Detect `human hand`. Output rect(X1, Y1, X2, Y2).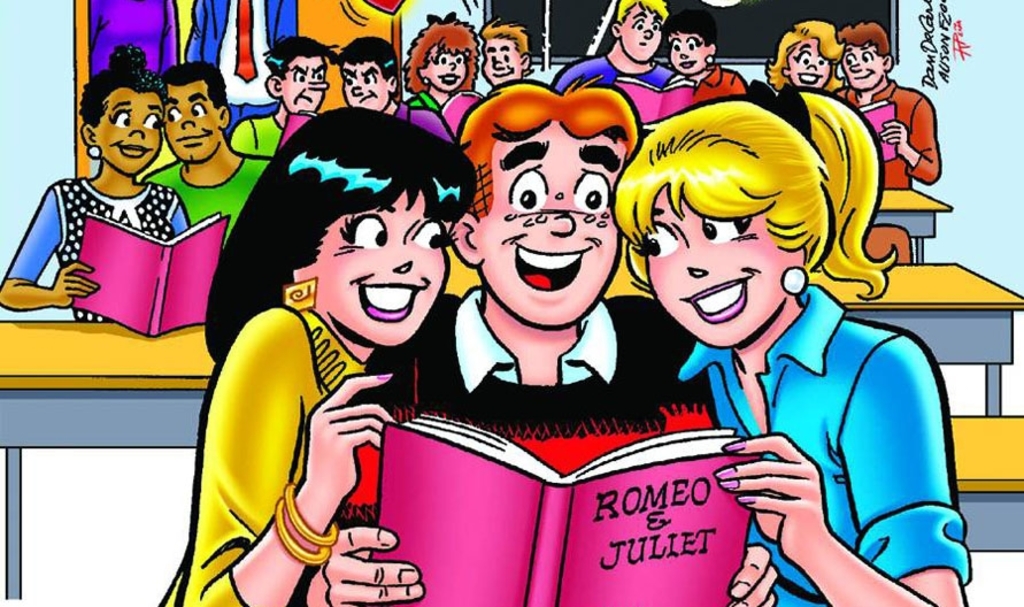
rect(306, 371, 398, 500).
